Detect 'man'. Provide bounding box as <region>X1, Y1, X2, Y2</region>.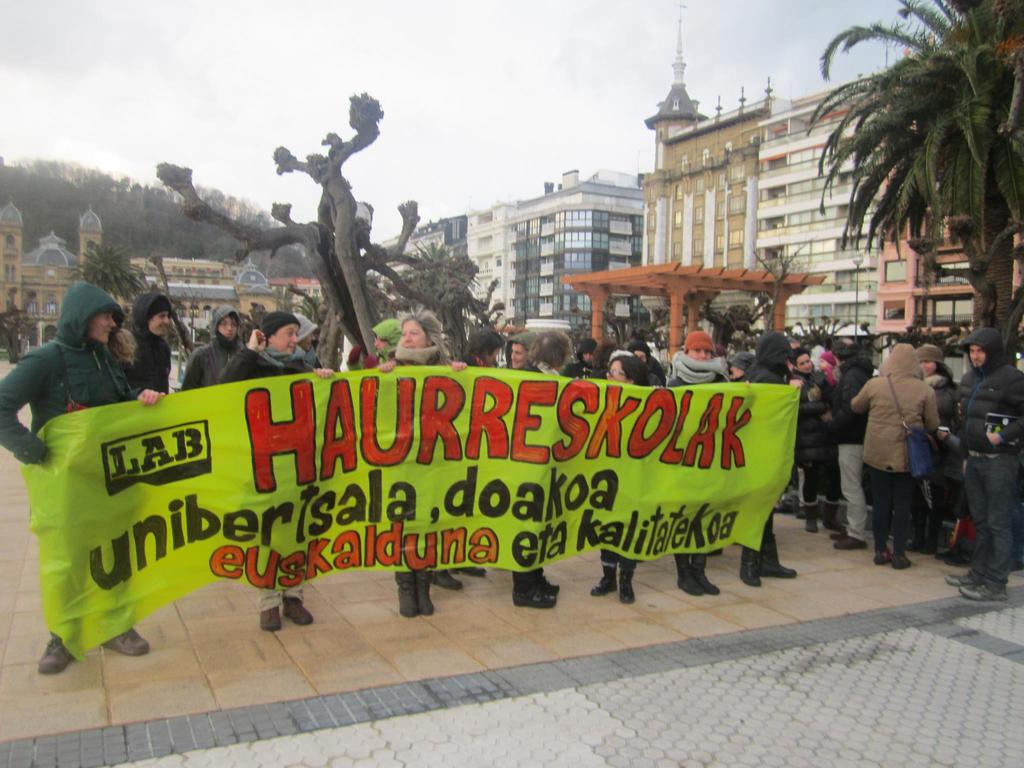
<region>506, 331, 538, 373</region>.
